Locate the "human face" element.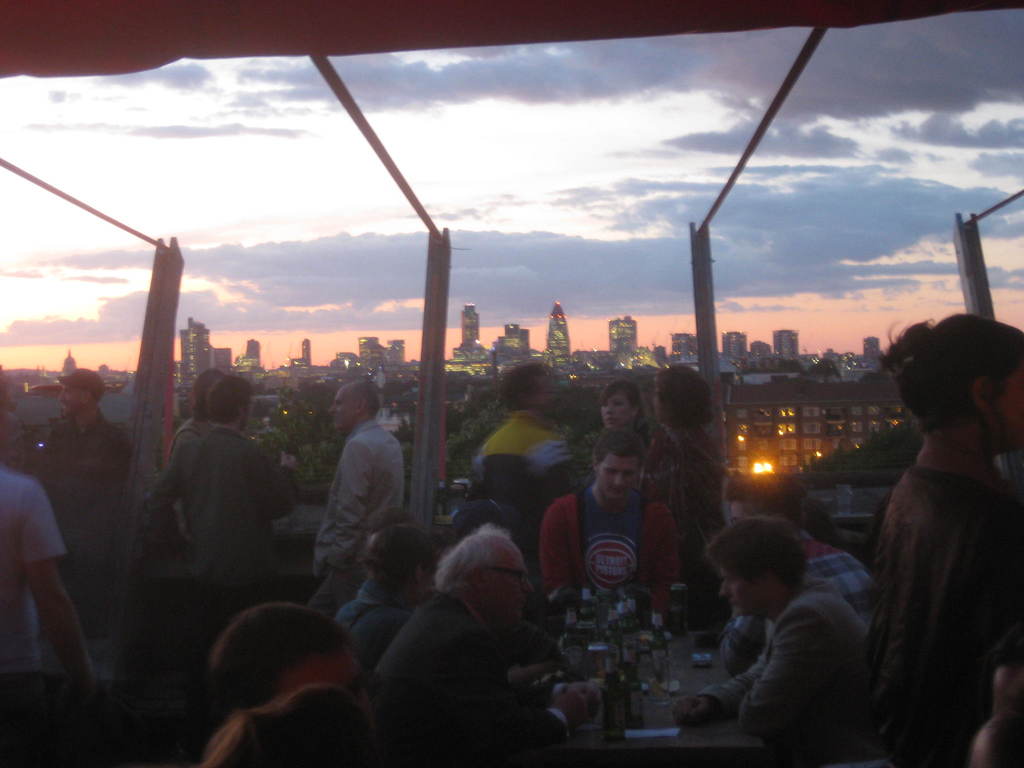
Element bbox: 719,563,770,613.
